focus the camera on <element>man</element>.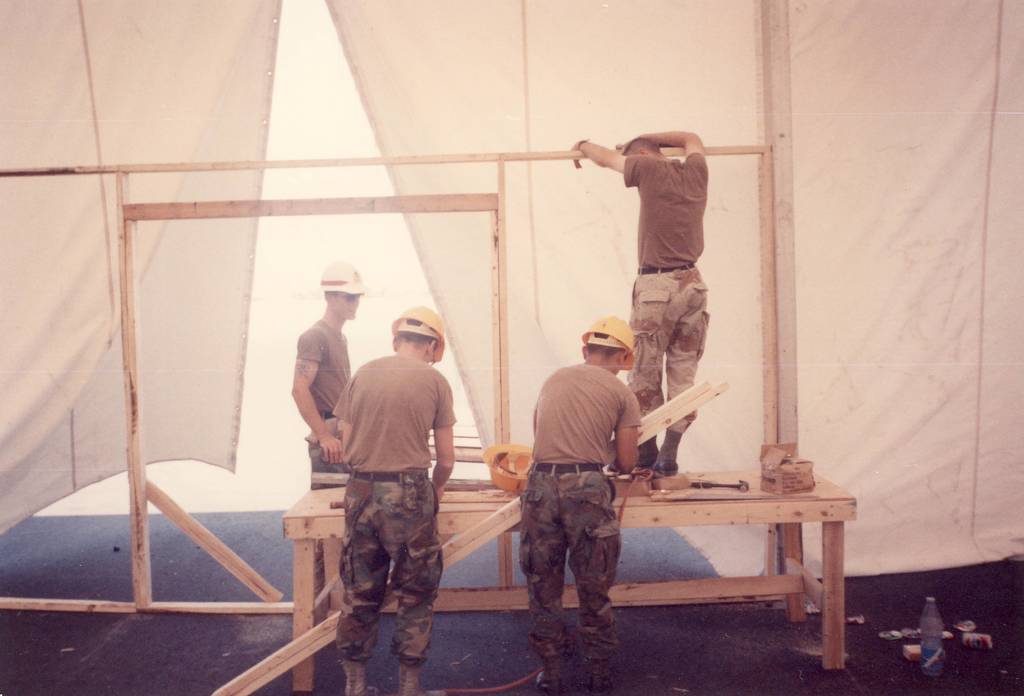
Focus region: BBox(520, 314, 640, 695).
